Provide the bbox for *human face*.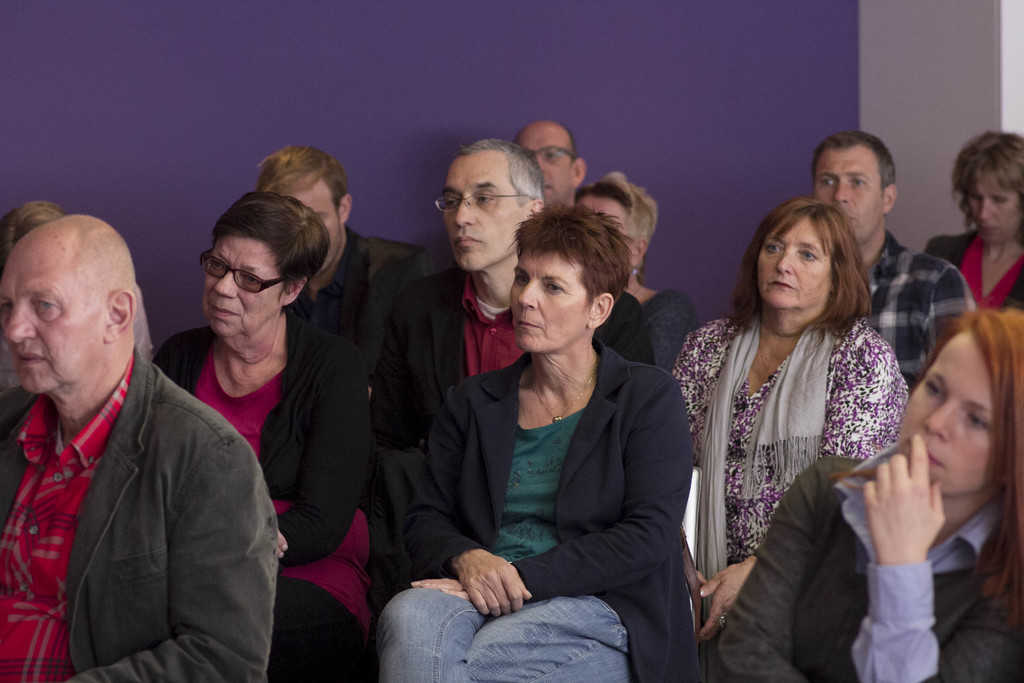
968/176/1018/243.
